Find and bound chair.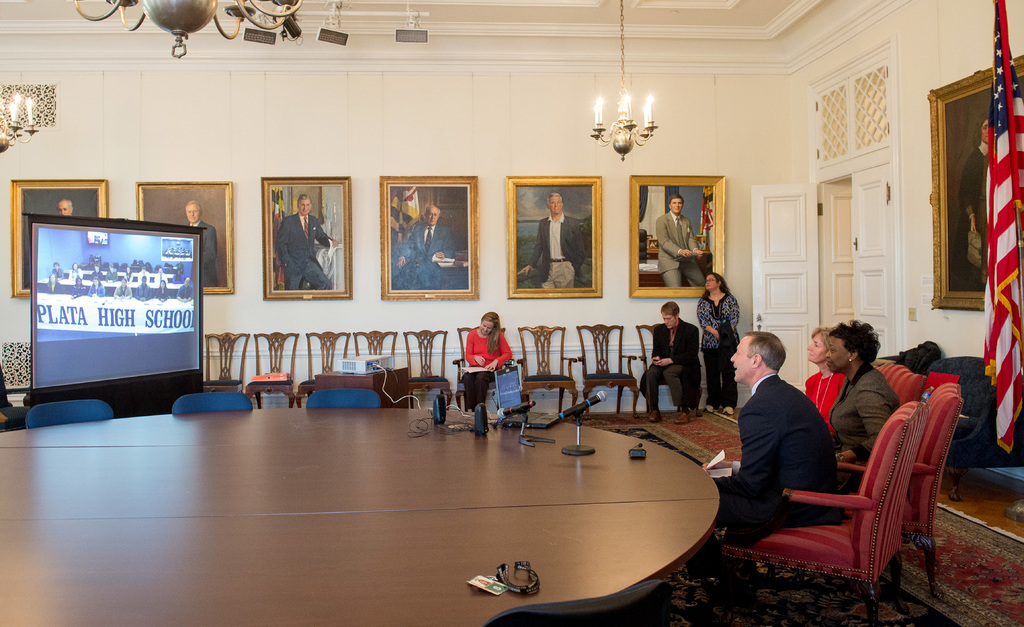
Bound: [572, 319, 636, 418].
